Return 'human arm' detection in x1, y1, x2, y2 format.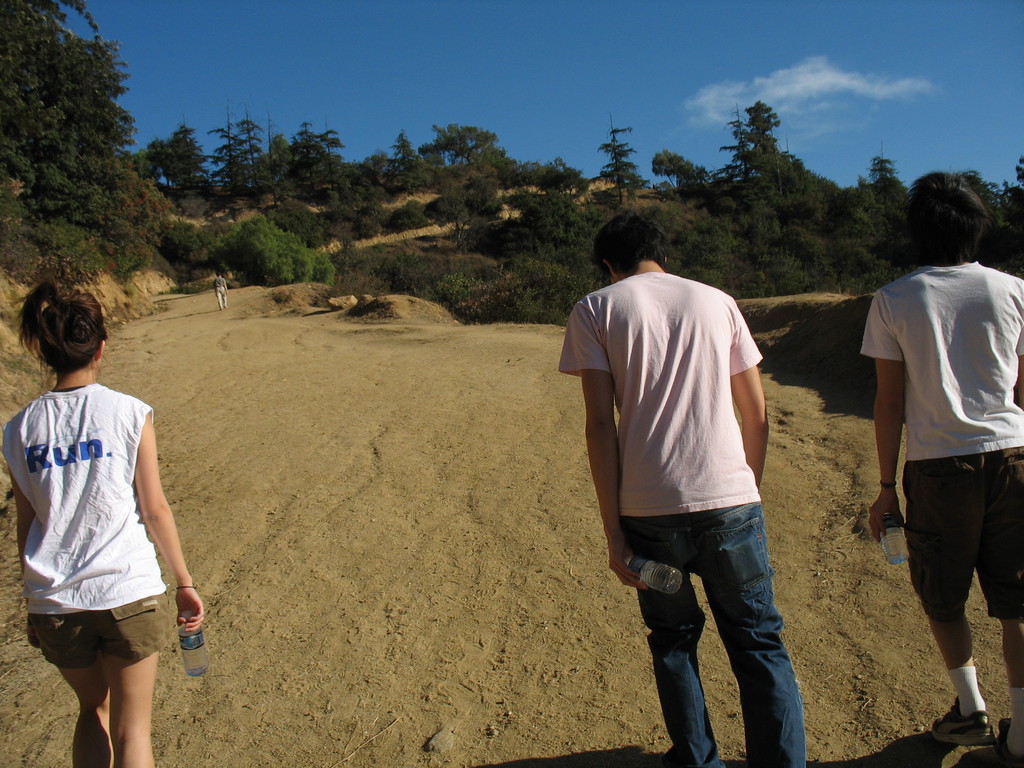
865, 285, 908, 552.
